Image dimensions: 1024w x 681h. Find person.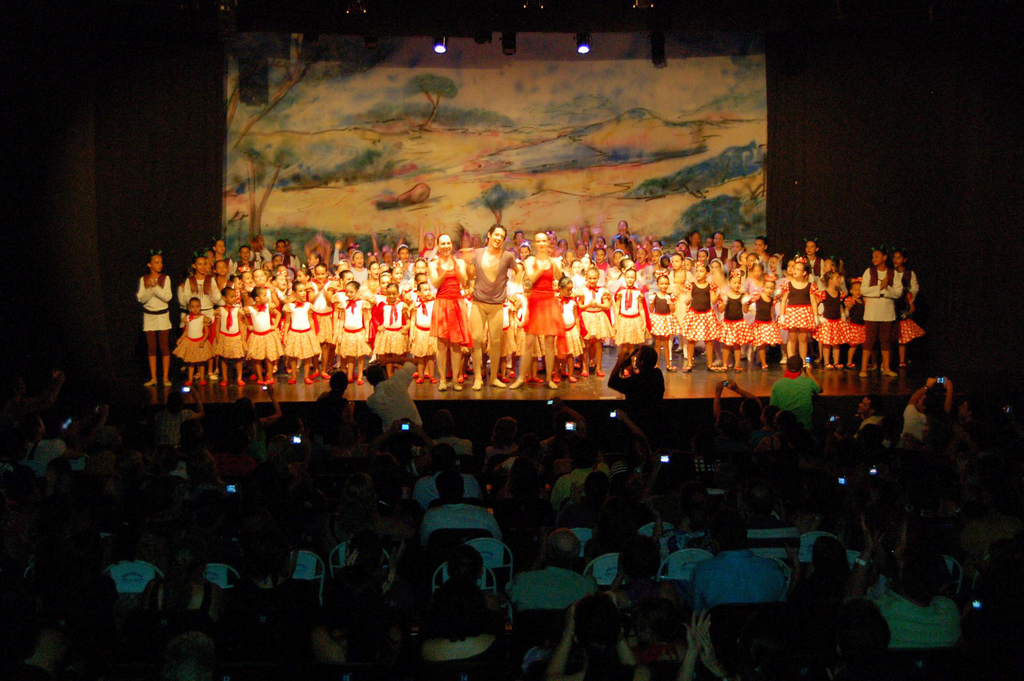
666,492,719,551.
